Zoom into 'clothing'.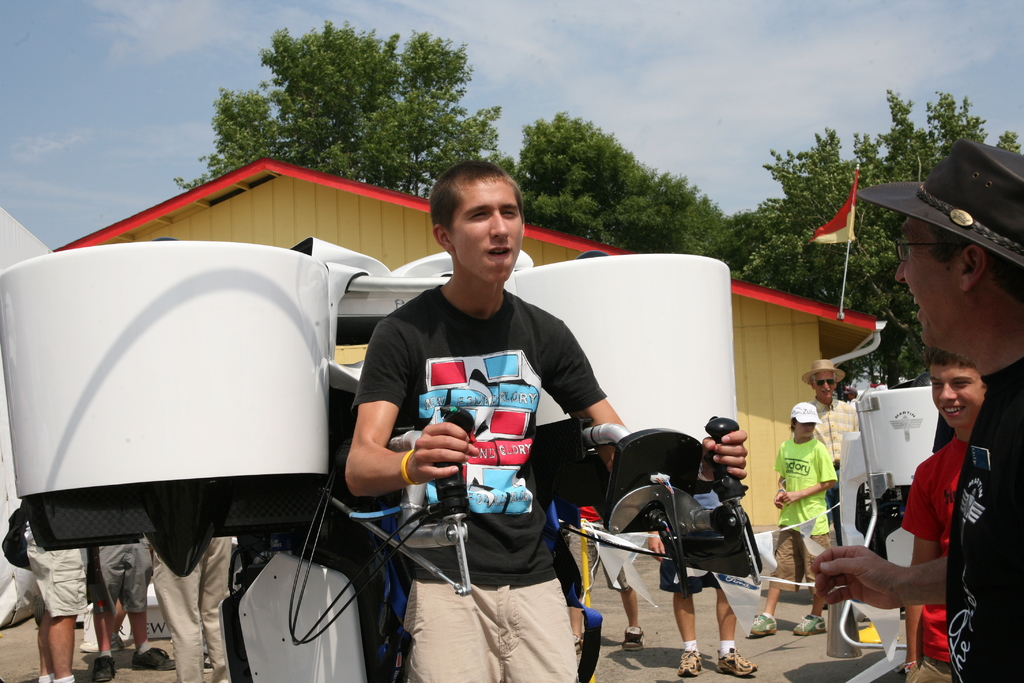
Zoom target: <region>772, 436, 838, 598</region>.
